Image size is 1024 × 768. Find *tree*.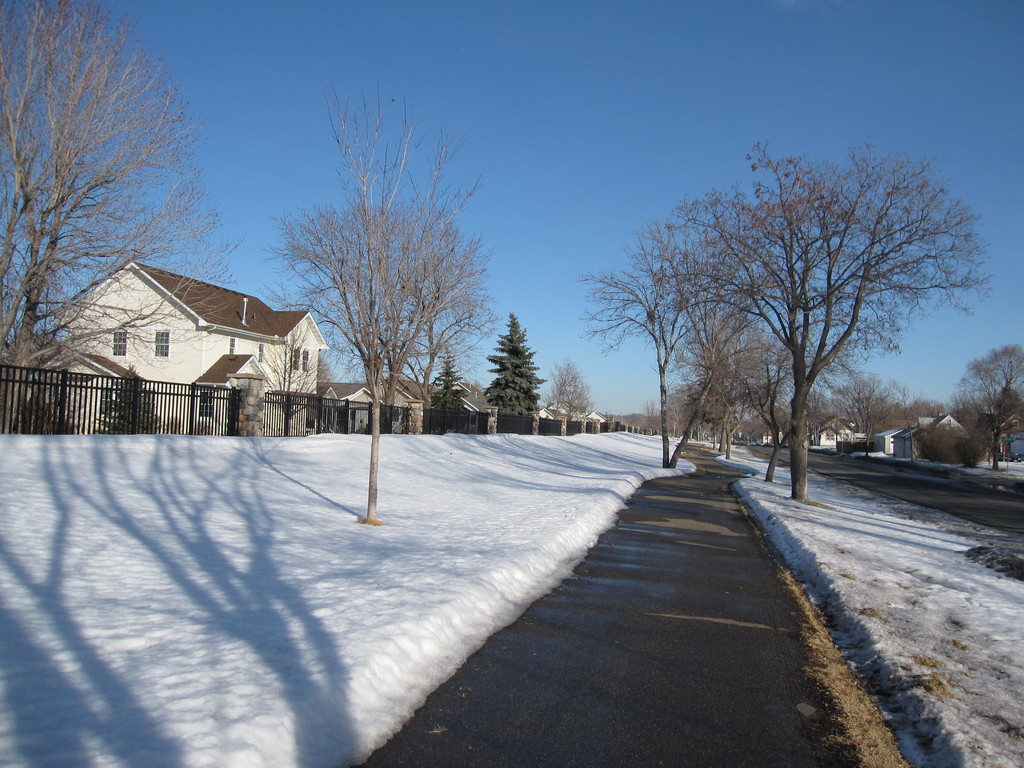
Rect(371, 276, 419, 410).
